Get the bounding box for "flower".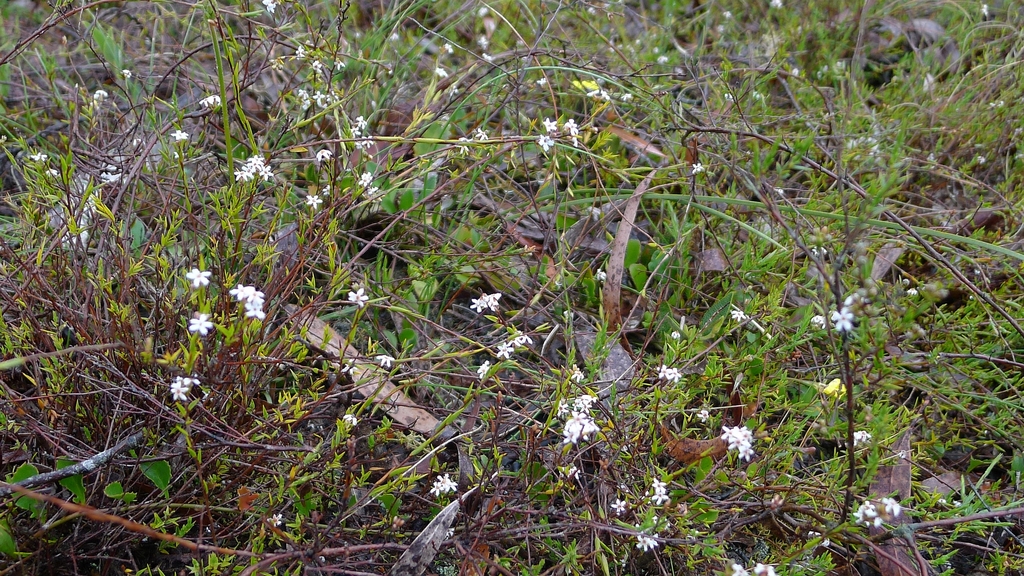
Rect(185, 266, 212, 286).
